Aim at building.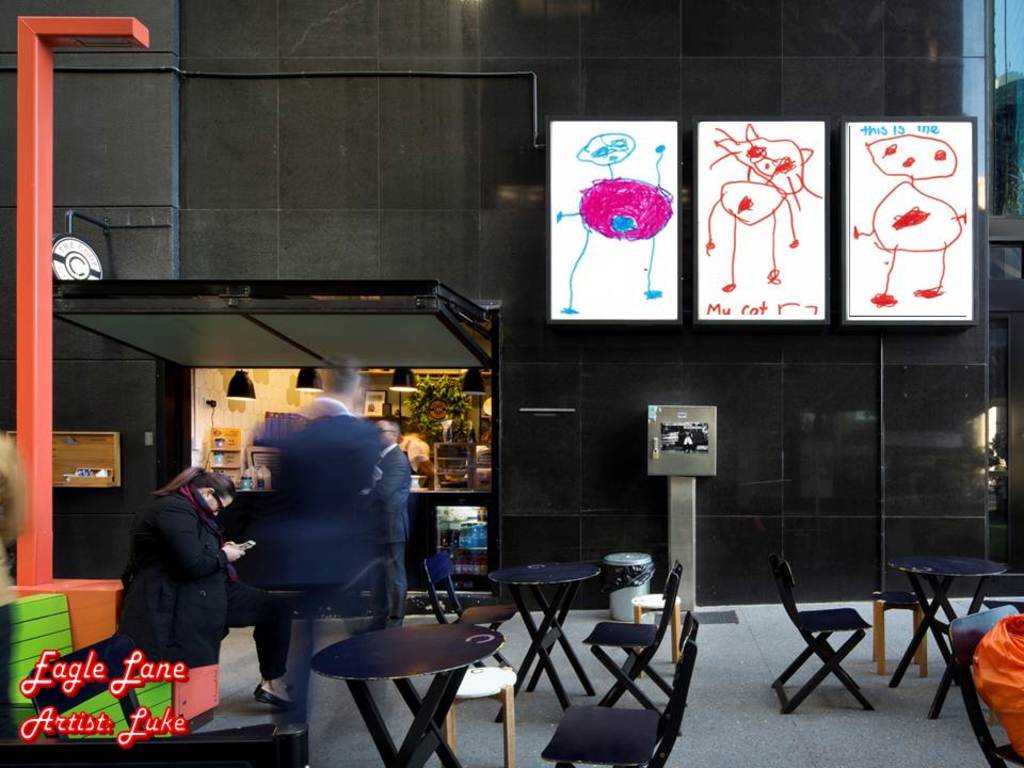
Aimed at 0, 0, 1023, 767.
